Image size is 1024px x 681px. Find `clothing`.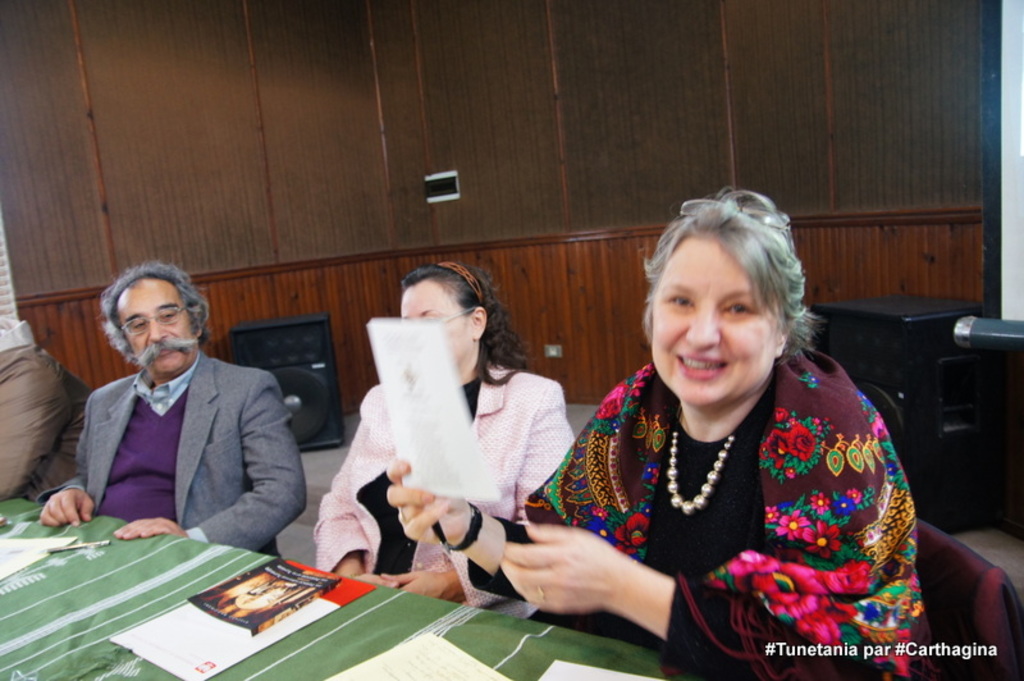
<box>35,352,311,556</box>.
